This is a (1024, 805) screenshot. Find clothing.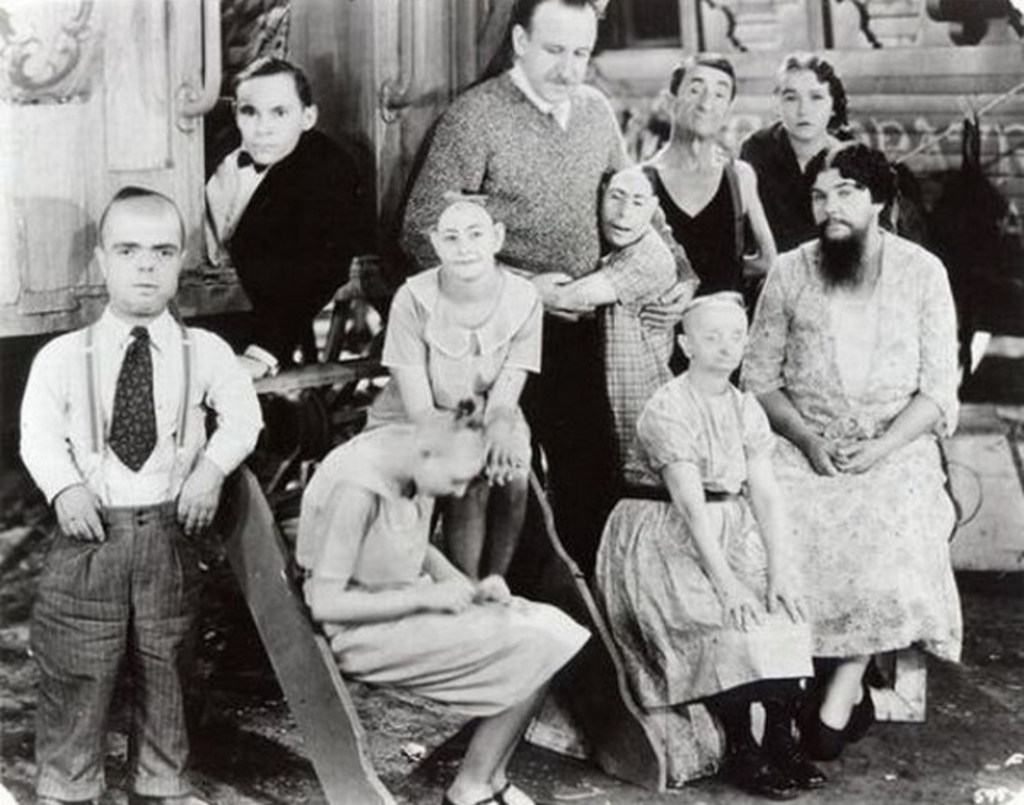
Bounding box: detection(13, 310, 253, 801).
